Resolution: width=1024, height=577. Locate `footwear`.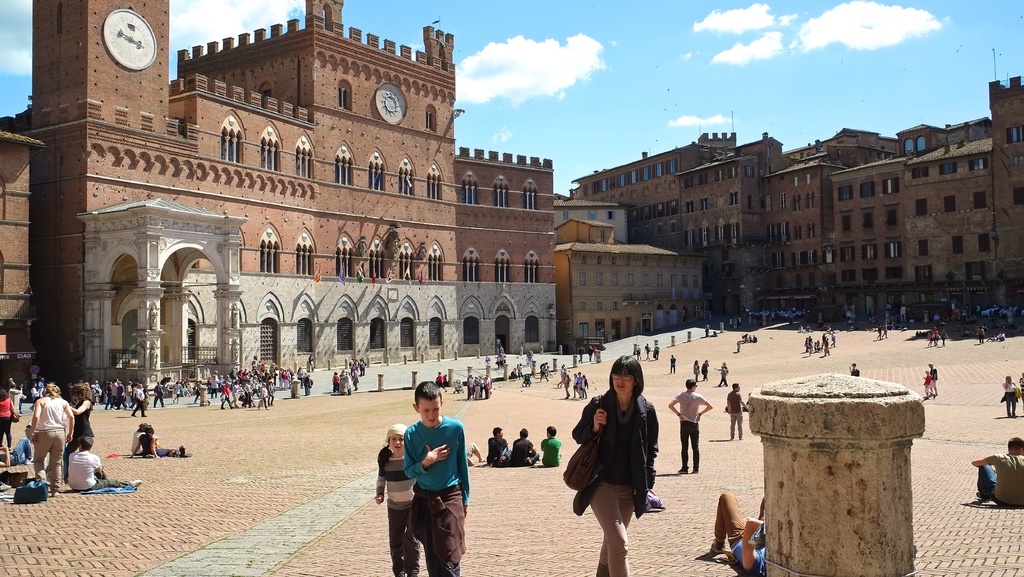
crop(26, 457, 33, 464).
